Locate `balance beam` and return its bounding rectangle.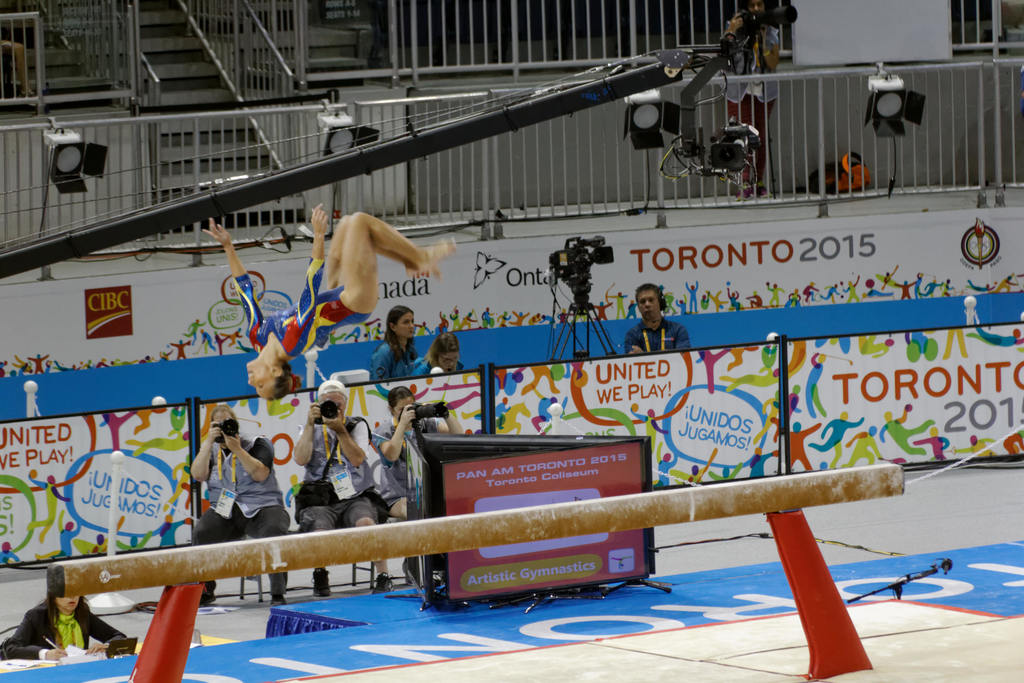
47:460:906:600.
